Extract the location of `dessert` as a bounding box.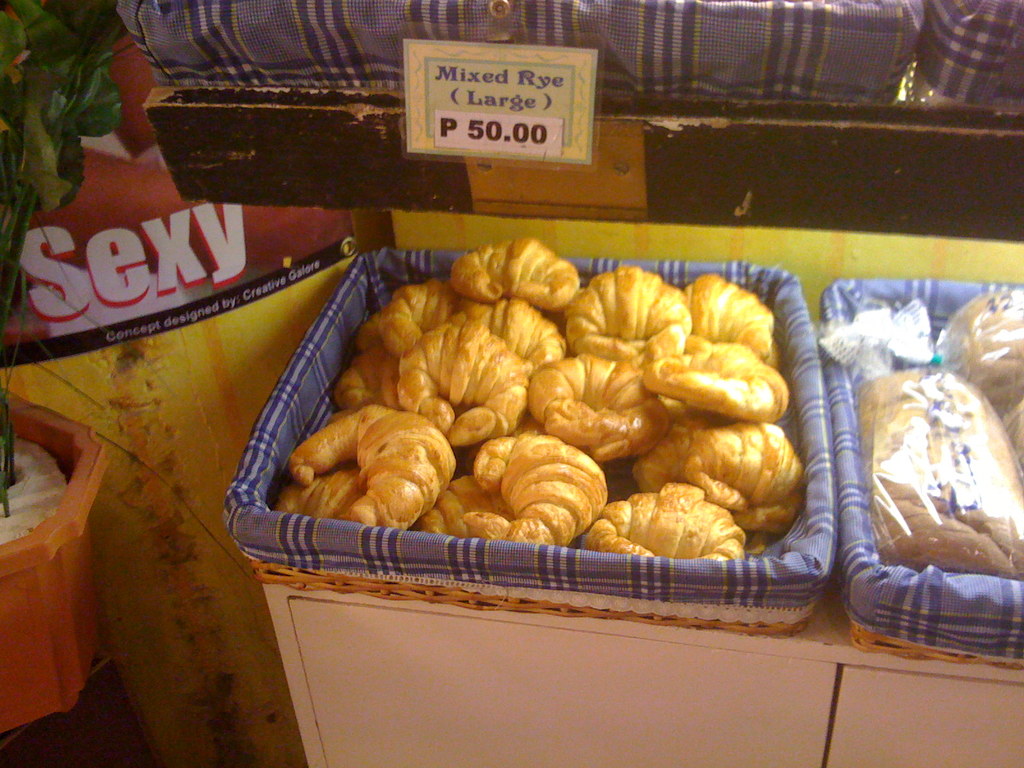
bbox(596, 481, 737, 559).
